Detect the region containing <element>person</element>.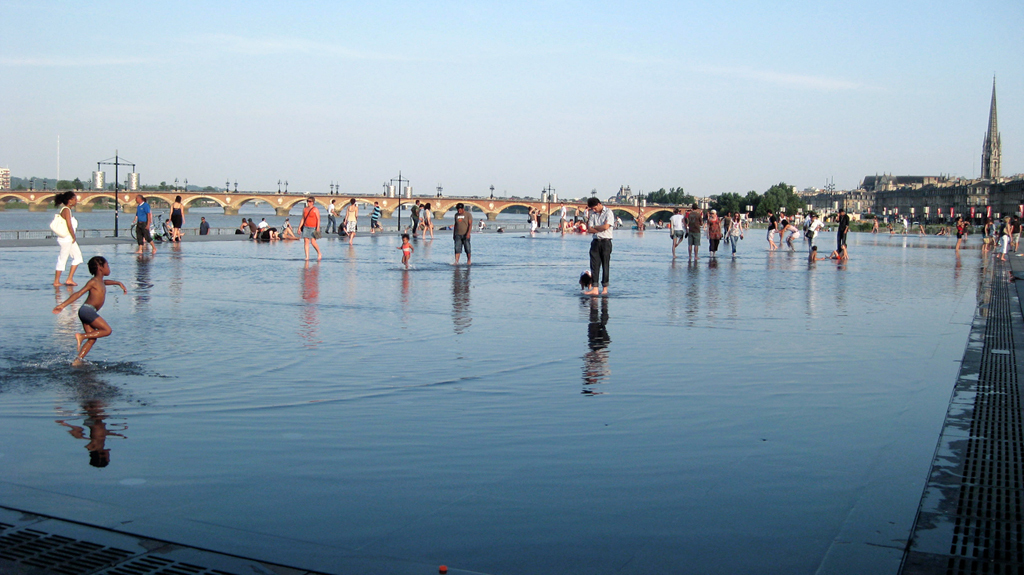
(703,207,722,252).
